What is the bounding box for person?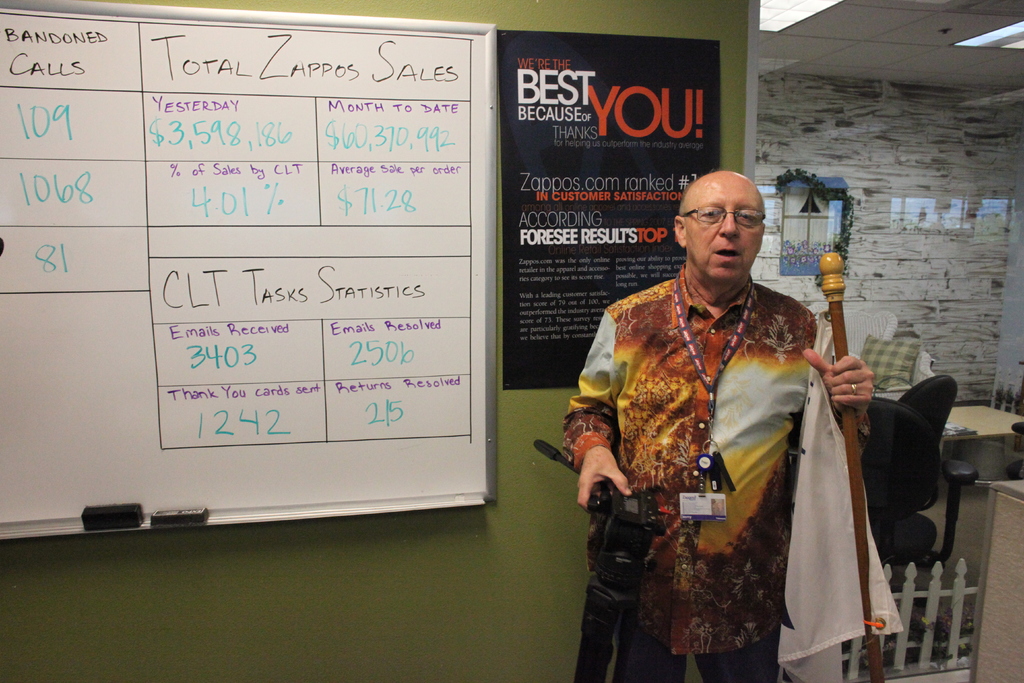
crop(559, 168, 876, 682).
